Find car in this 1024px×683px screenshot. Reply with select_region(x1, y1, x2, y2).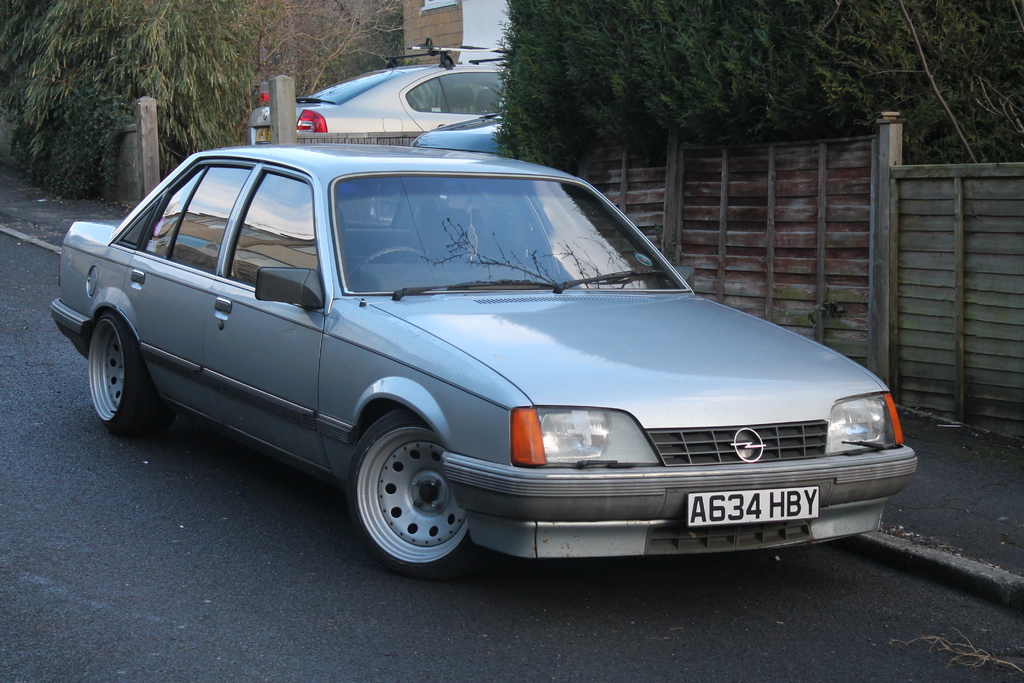
select_region(243, 55, 508, 147).
